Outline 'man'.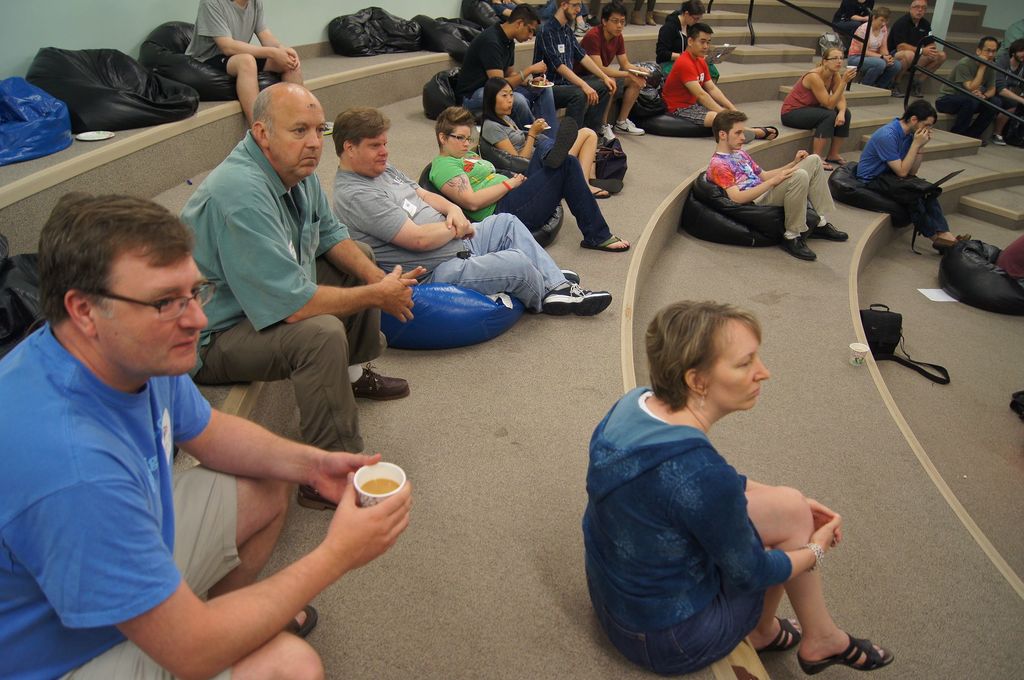
Outline: 710/111/852/261.
